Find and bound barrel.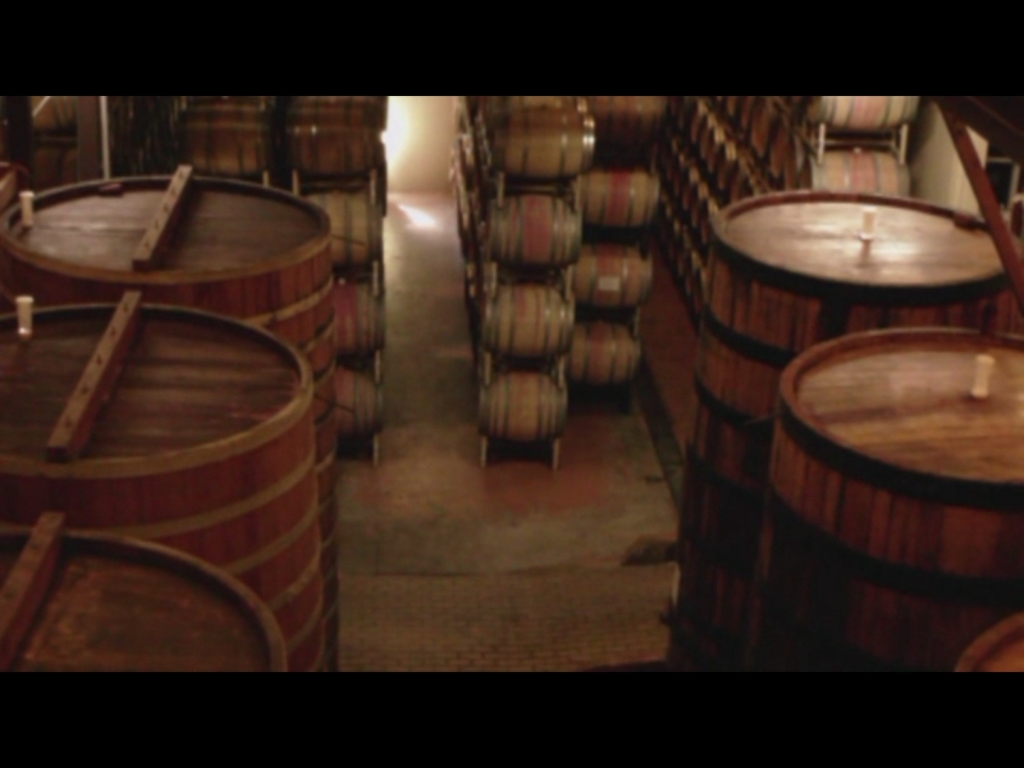
Bound: (0,165,336,673).
